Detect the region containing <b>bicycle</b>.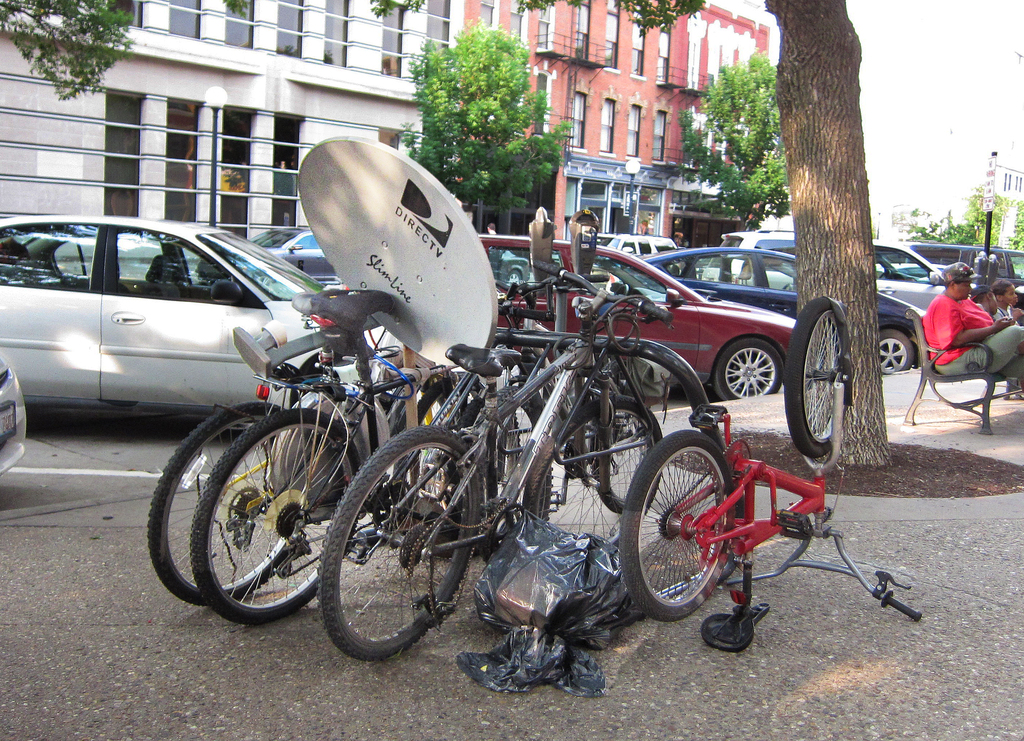
<region>612, 298, 925, 655</region>.
